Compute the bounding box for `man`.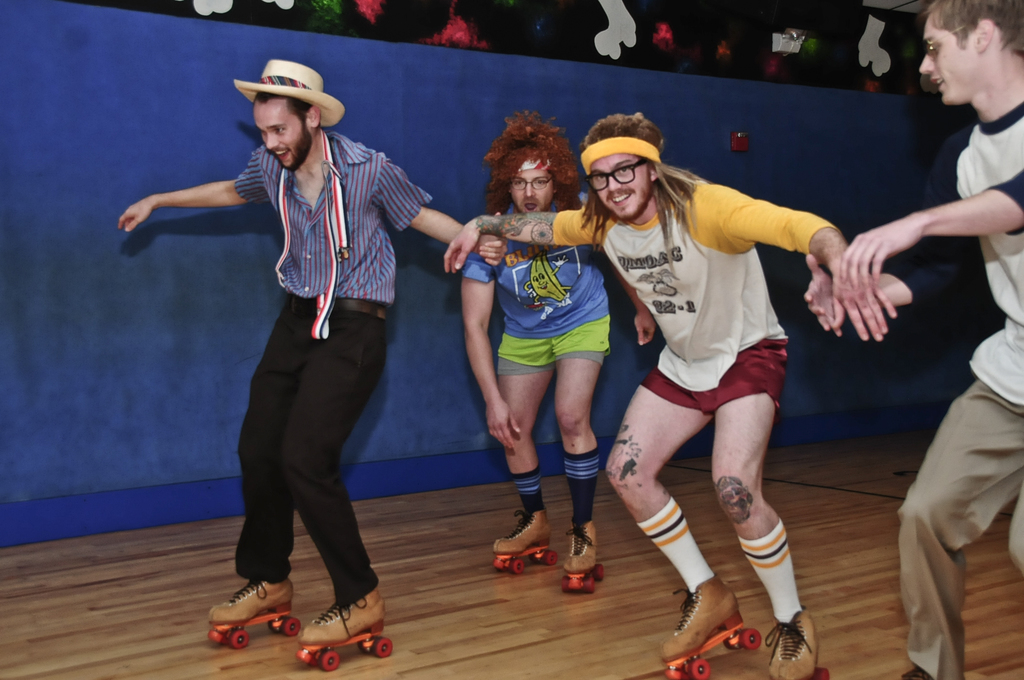
134 76 454 587.
